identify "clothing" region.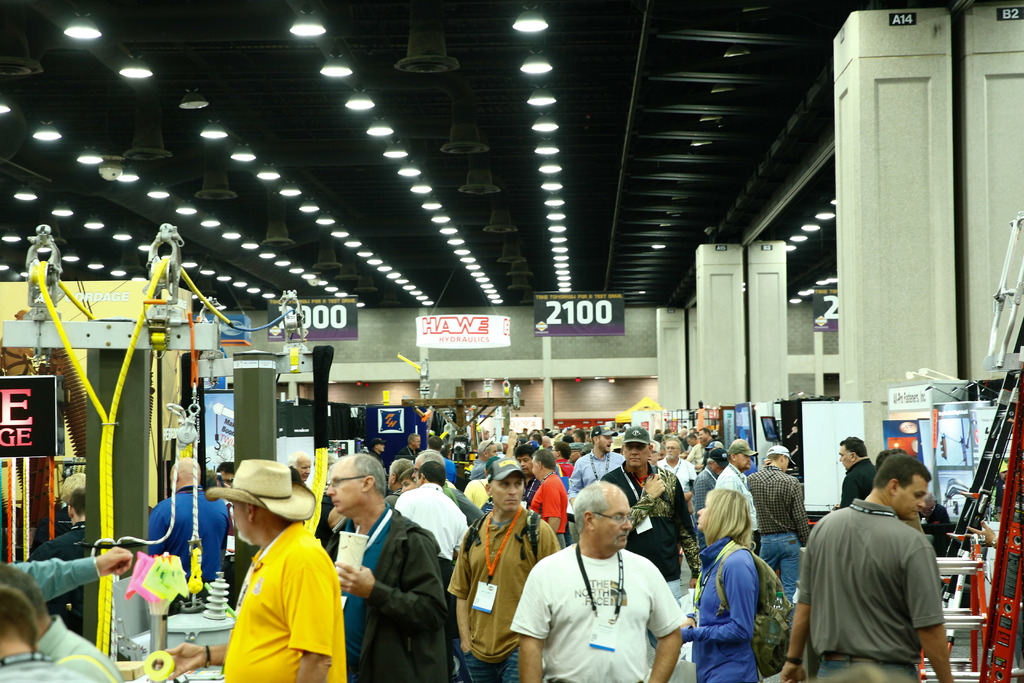
Region: 0 617 123 682.
